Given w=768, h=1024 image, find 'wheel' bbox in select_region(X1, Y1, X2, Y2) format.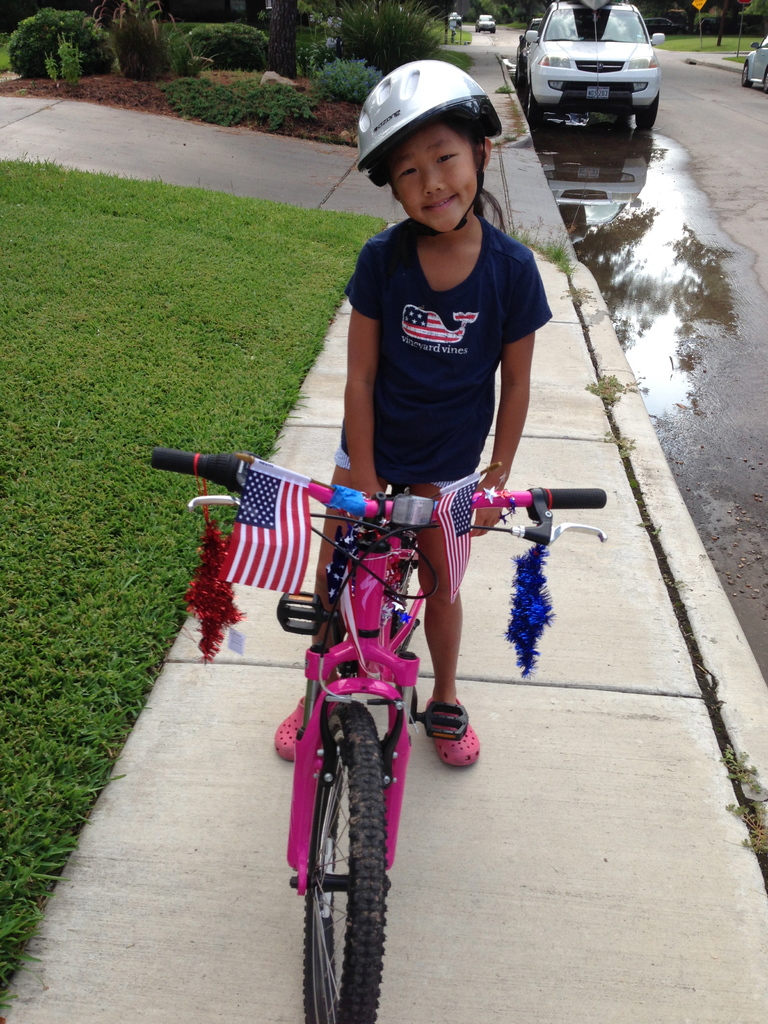
select_region(739, 58, 754, 86).
